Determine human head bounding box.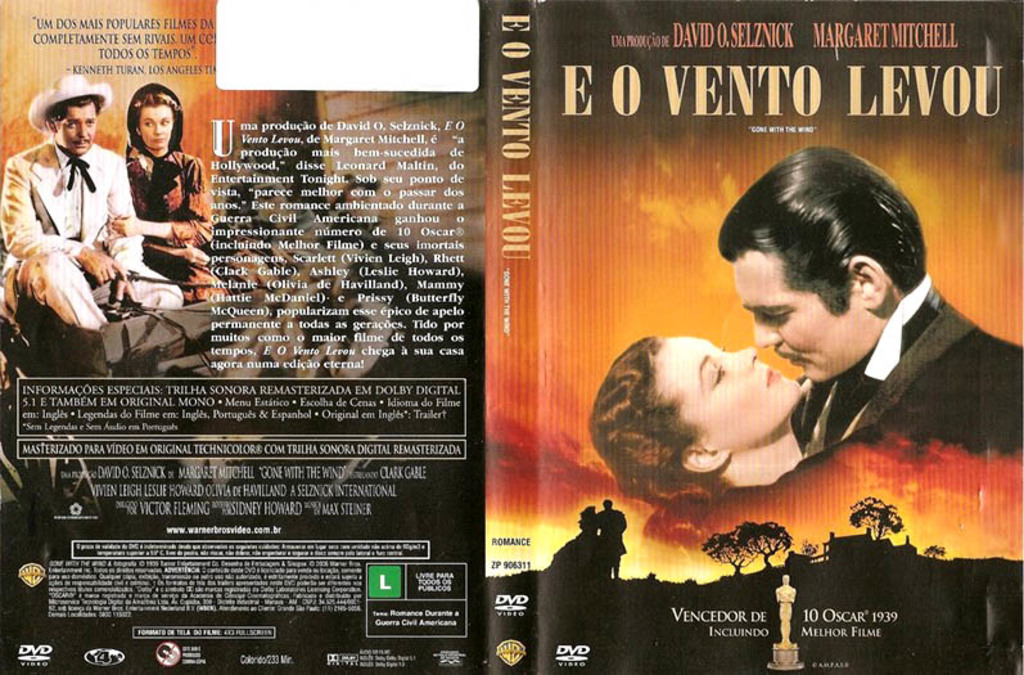
Determined: {"x1": 123, "y1": 82, "x2": 184, "y2": 153}.
